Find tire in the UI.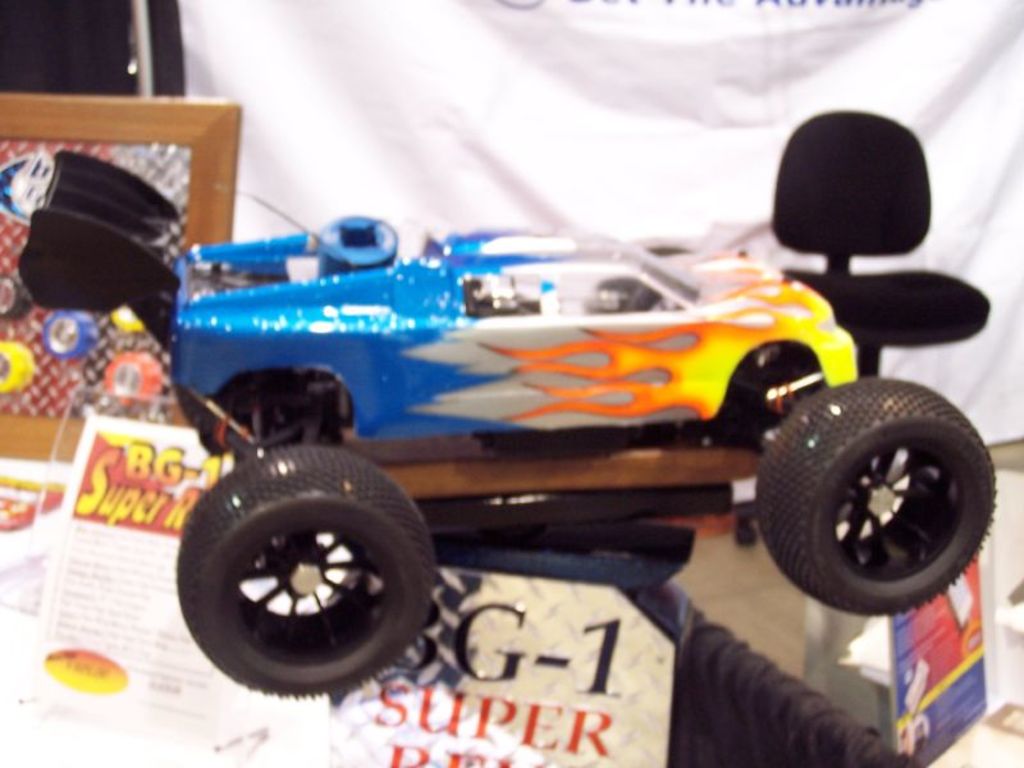
UI element at (x1=0, y1=342, x2=33, y2=392).
